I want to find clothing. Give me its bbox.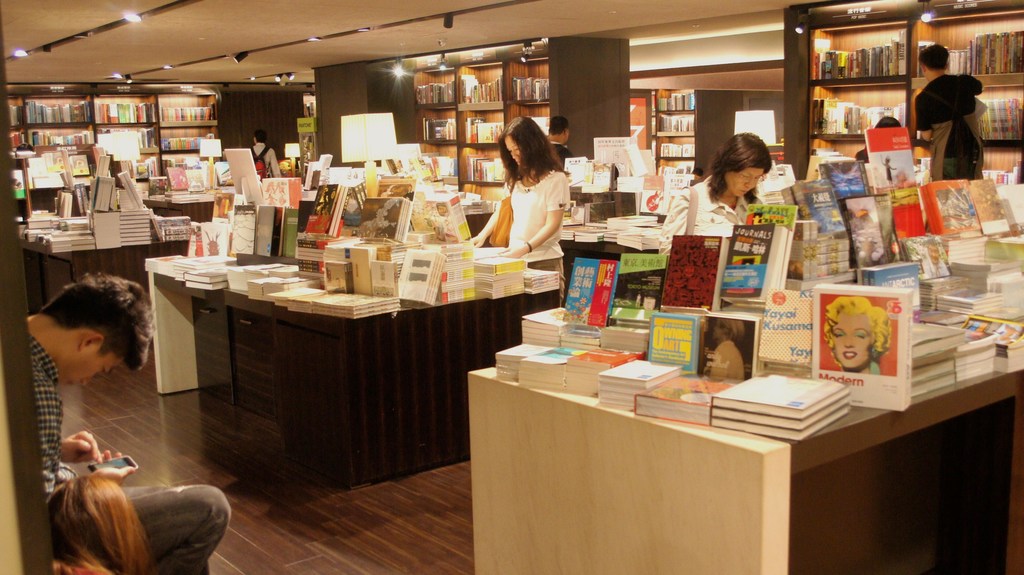
x1=869, y1=362, x2=883, y2=377.
